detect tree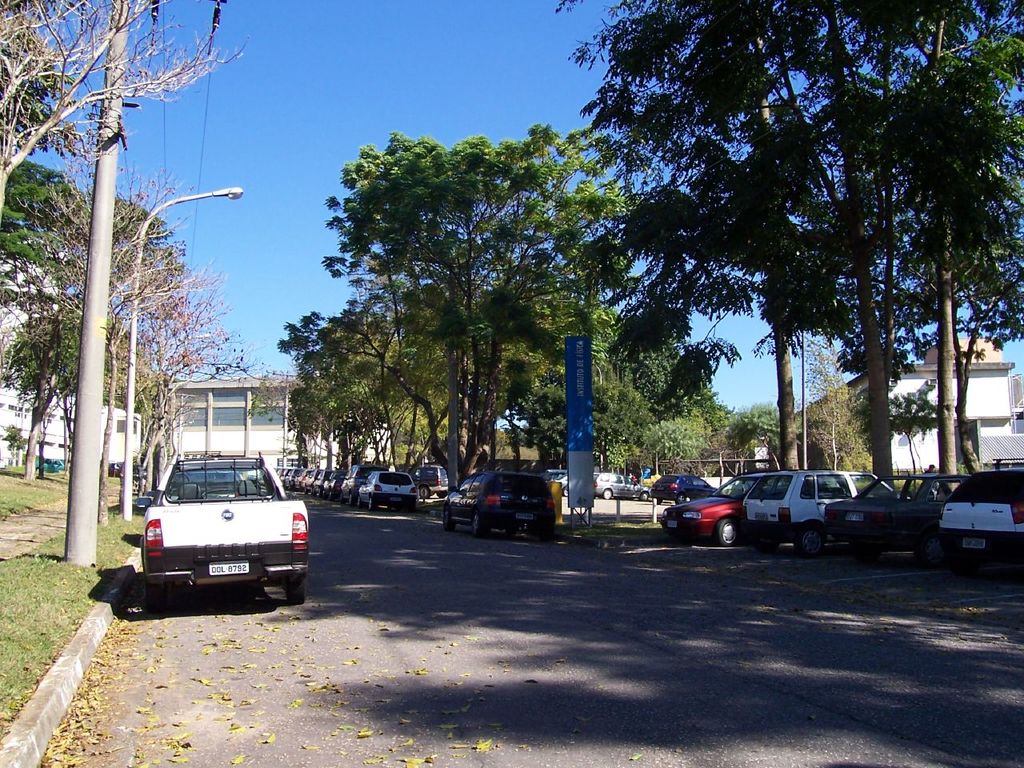
<region>318, 120, 647, 468</region>
